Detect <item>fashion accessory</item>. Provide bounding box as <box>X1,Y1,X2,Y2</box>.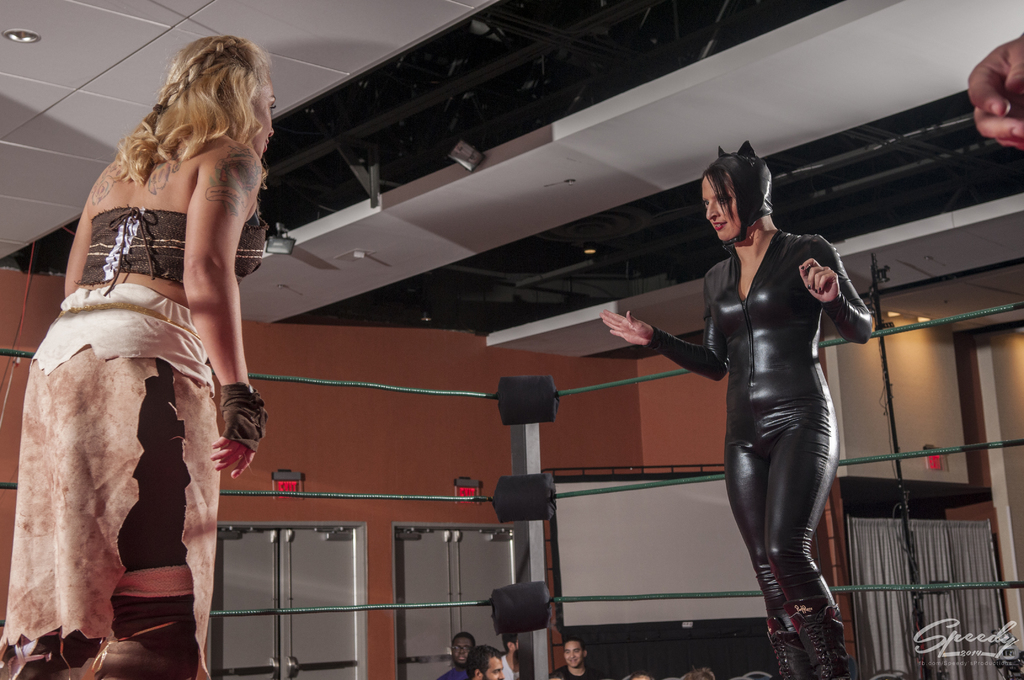
<box>781,594,850,679</box>.
